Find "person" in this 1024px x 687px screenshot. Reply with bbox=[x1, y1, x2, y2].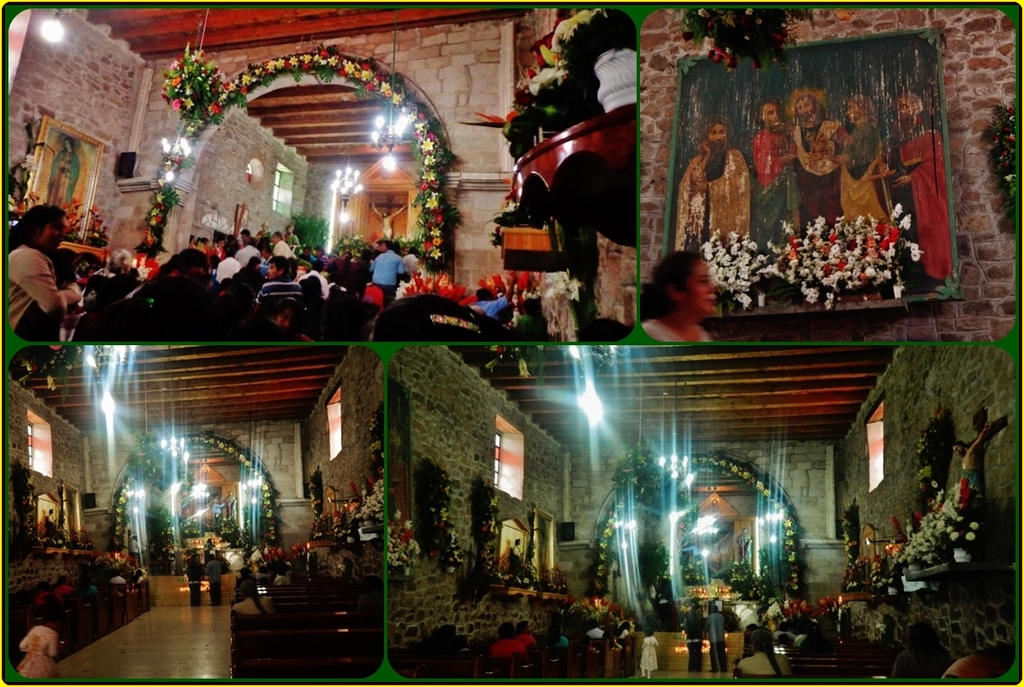
bbox=[126, 530, 147, 556].
